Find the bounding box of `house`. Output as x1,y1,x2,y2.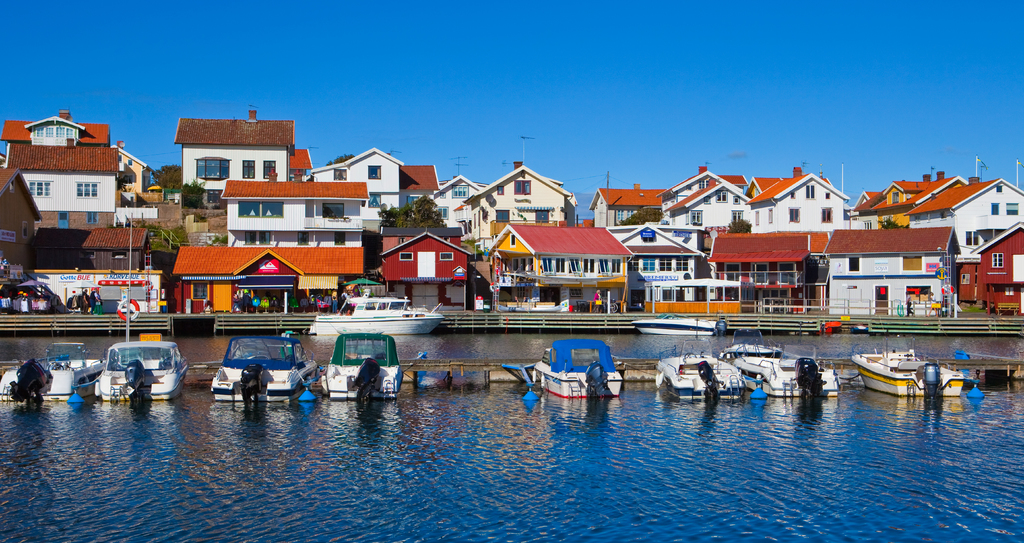
177,113,296,188.
